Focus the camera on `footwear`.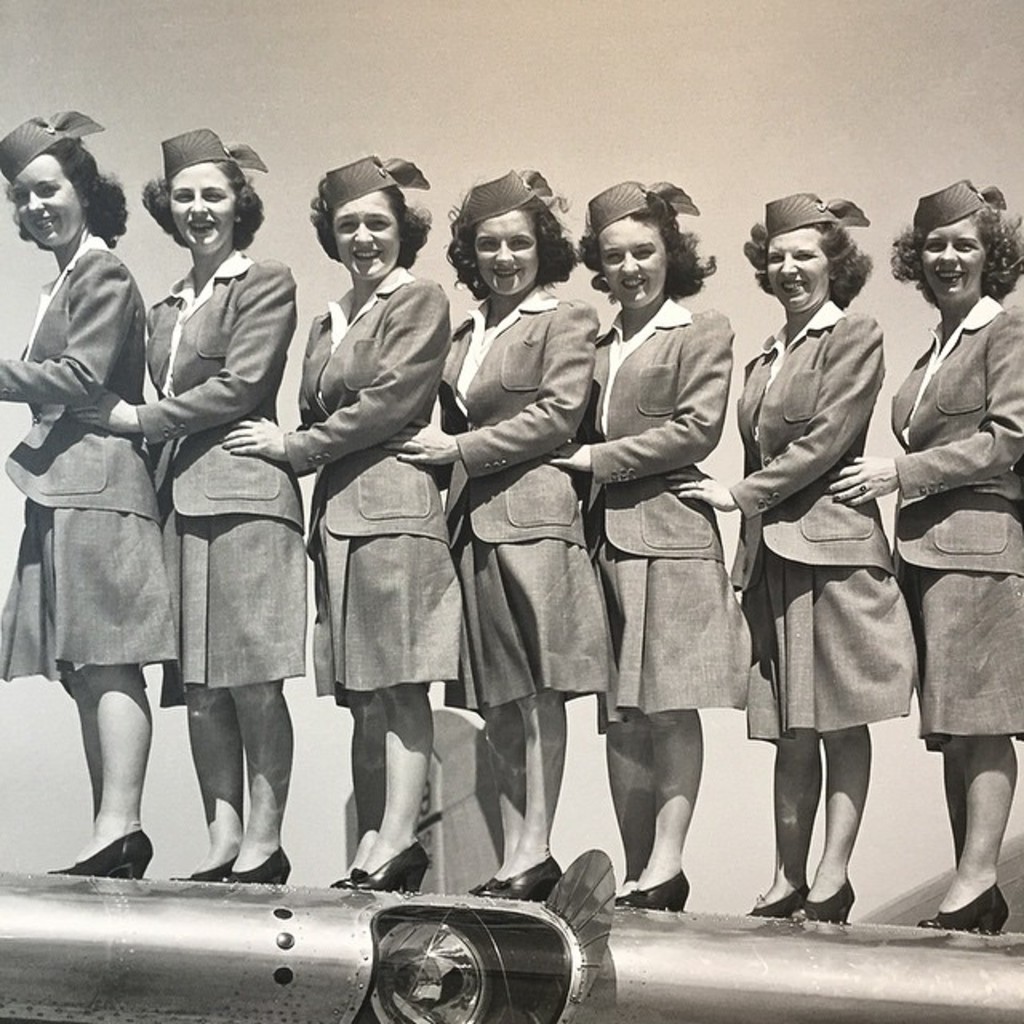
Focus region: 470/878/498/896.
